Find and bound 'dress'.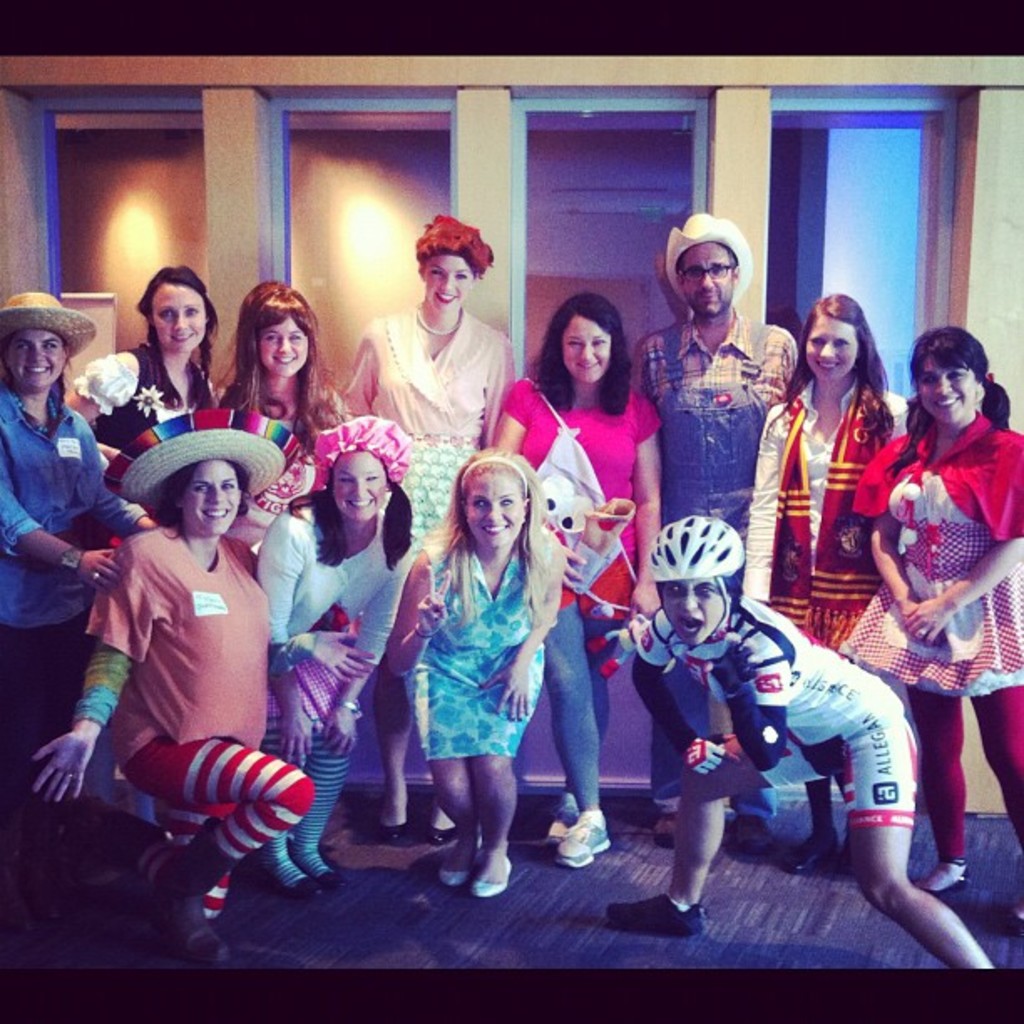
Bound: box(350, 310, 524, 540).
